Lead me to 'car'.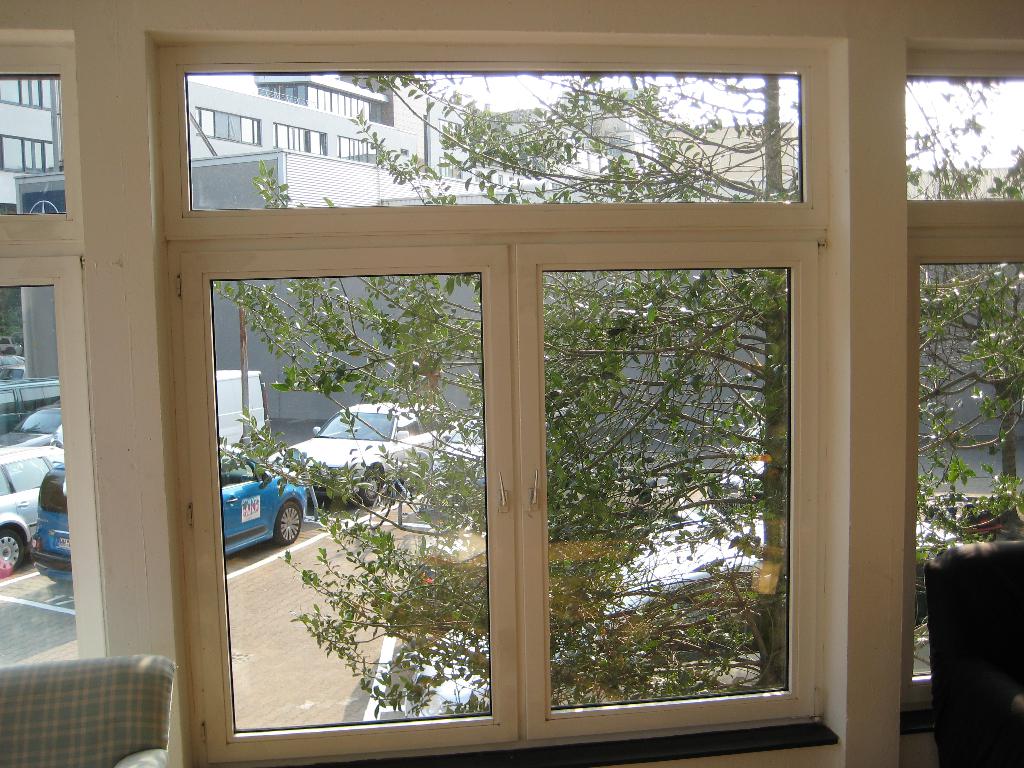
Lead to l=403, t=519, r=969, b=719.
